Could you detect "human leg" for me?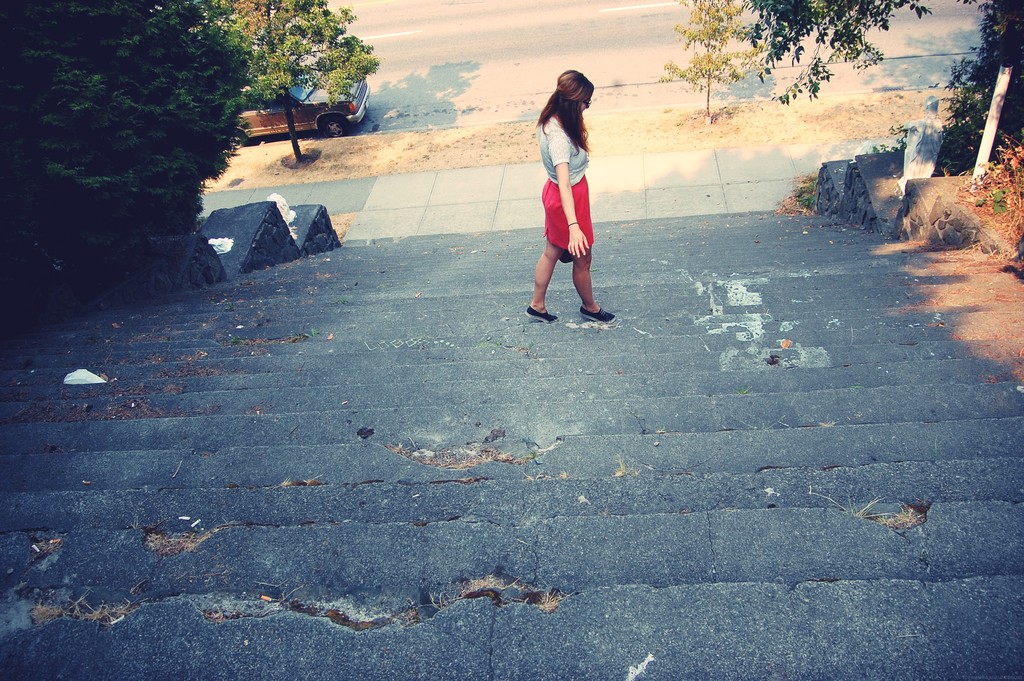
Detection result: [525,177,561,320].
